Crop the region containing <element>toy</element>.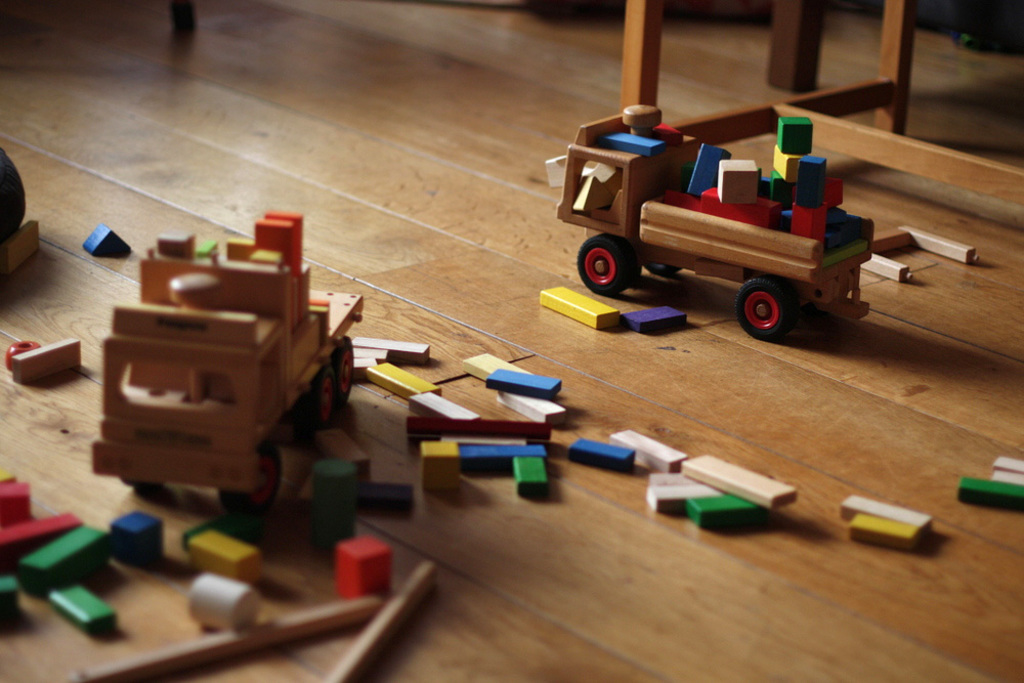
Crop region: (x1=354, y1=357, x2=371, y2=368).
